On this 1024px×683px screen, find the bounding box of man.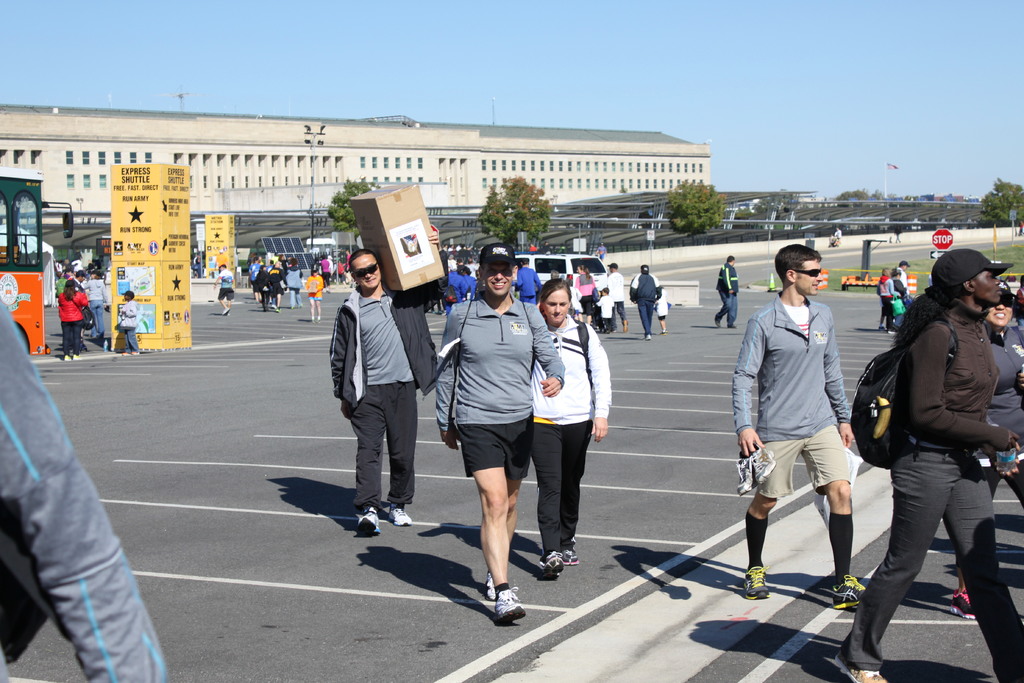
Bounding box: locate(892, 222, 901, 246).
